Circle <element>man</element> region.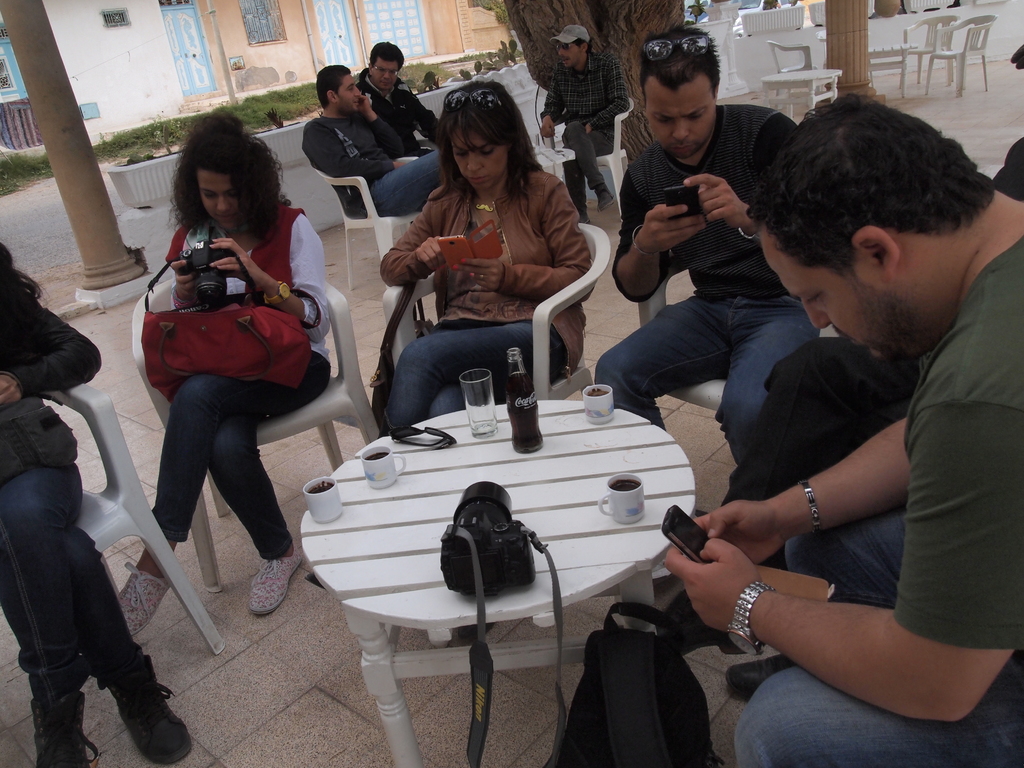
Region: x1=302, y1=66, x2=442, y2=214.
